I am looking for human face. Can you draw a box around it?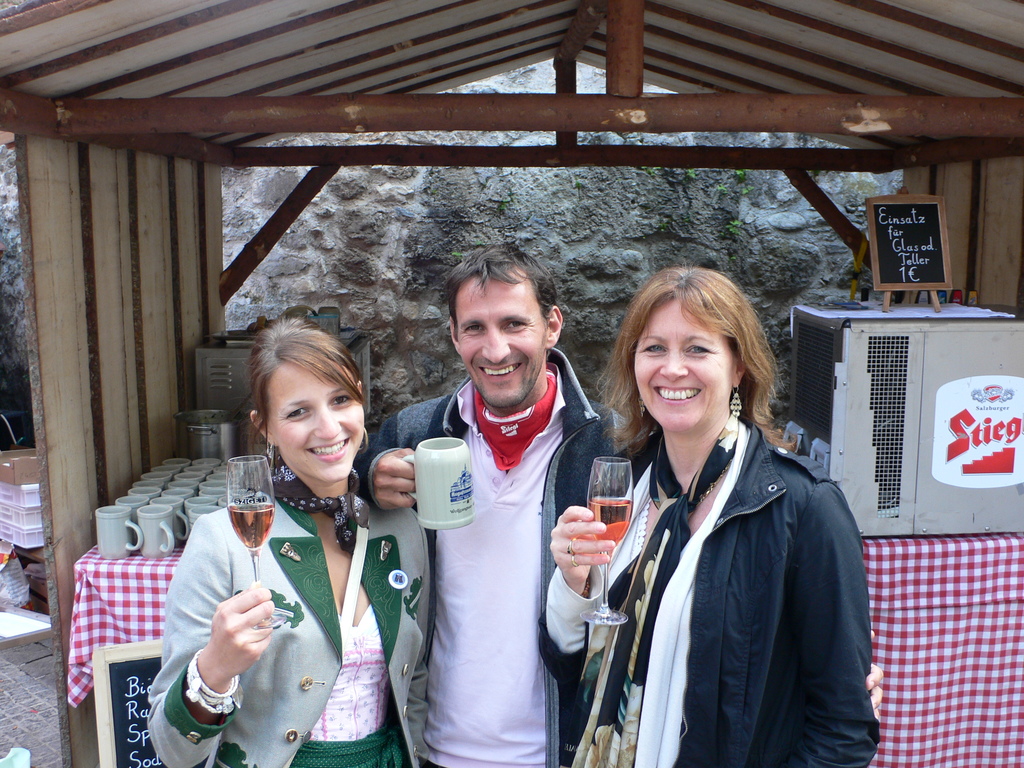
Sure, the bounding box is l=630, t=299, r=731, b=435.
